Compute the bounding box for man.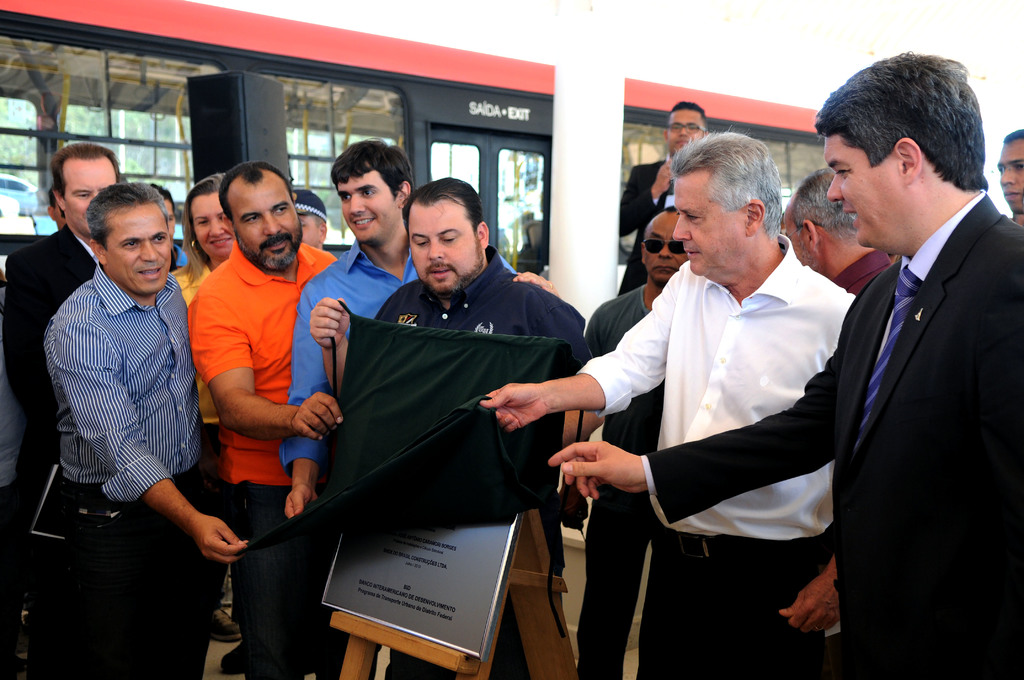
(188,161,343,679).
